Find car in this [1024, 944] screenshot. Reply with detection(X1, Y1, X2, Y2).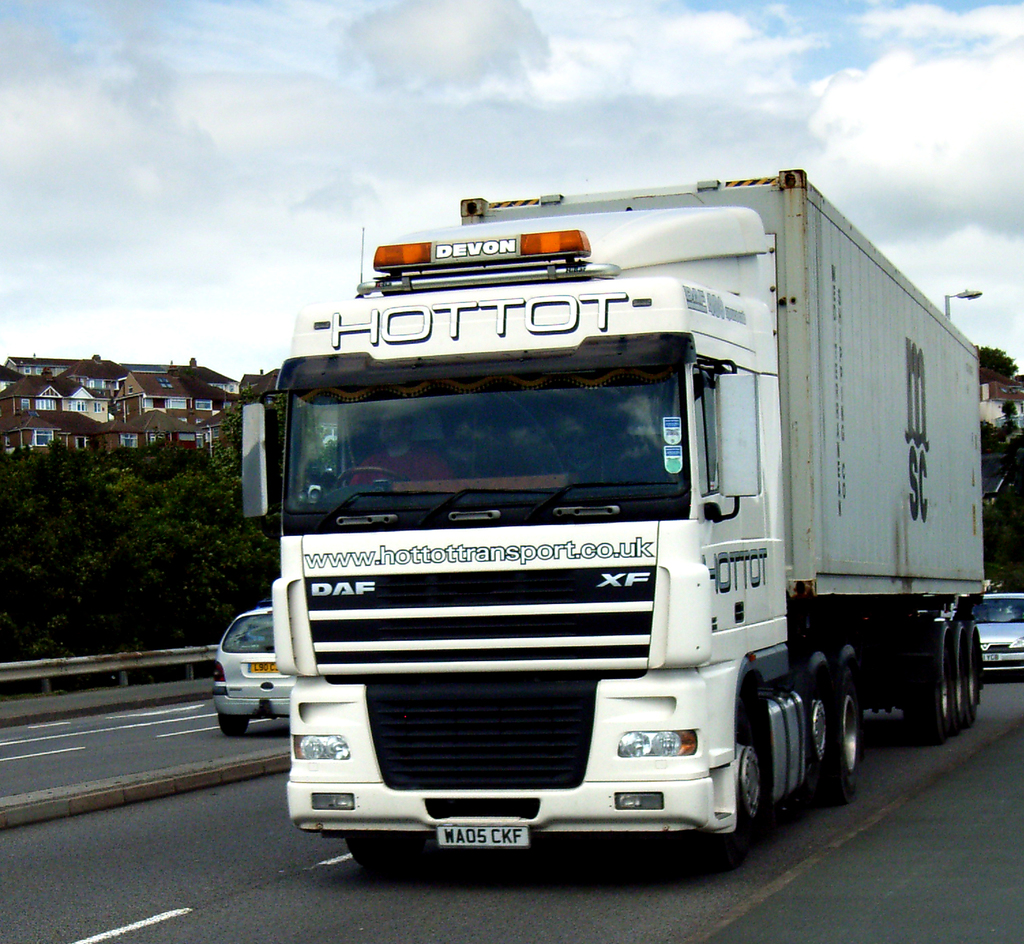
detection(980, 592, 1023, 676).
